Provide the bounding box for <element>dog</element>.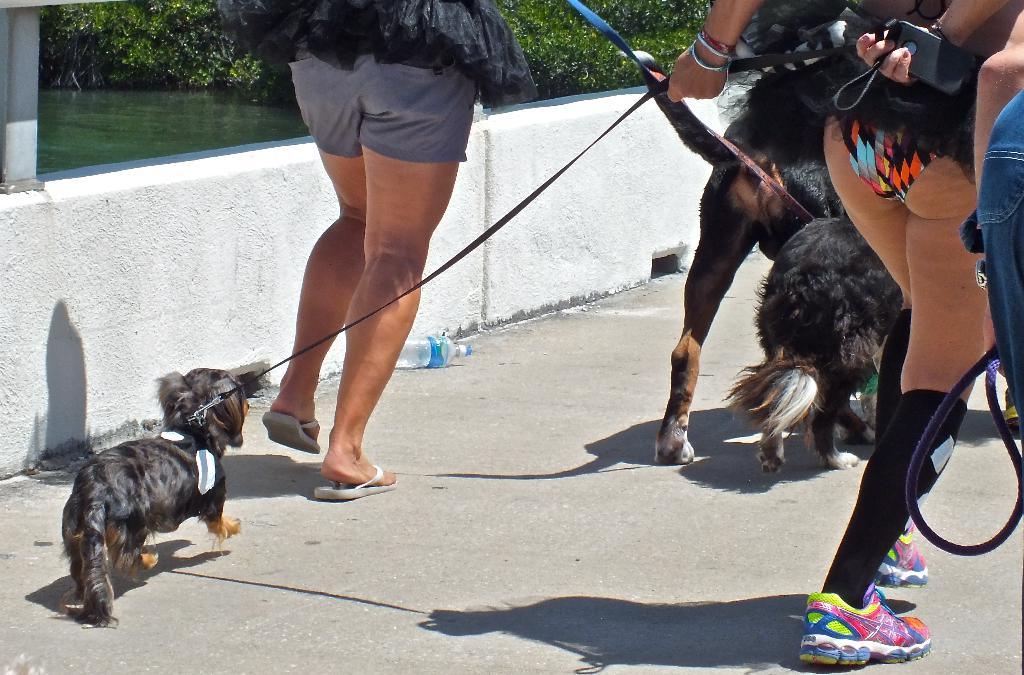
region(612, 44, 846, 482).
